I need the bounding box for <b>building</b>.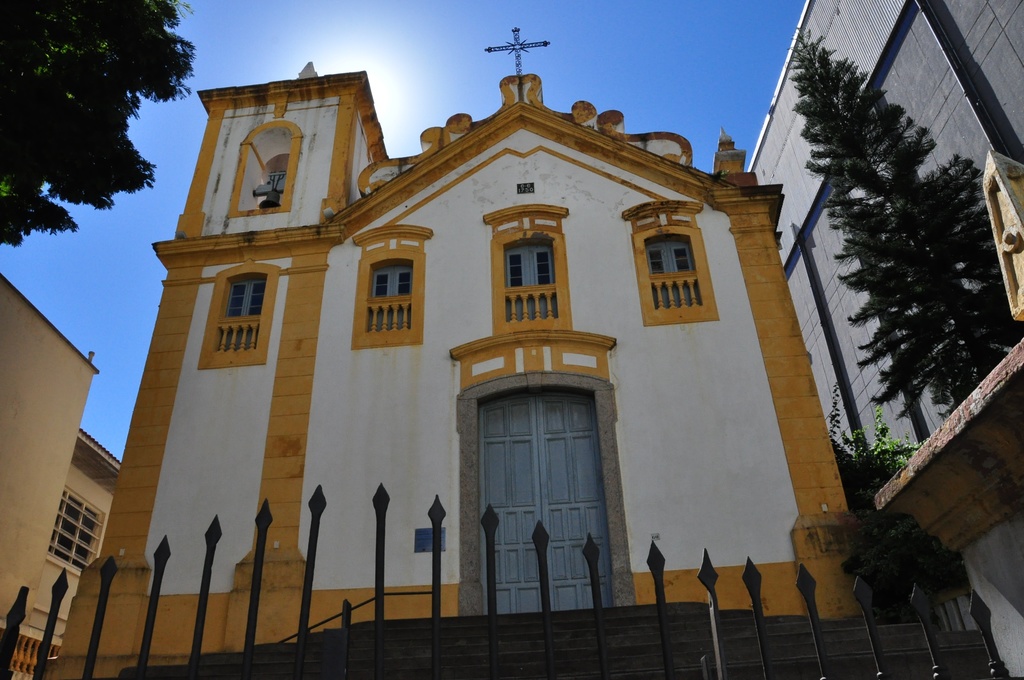
Here it is: 0 269 121 679.
